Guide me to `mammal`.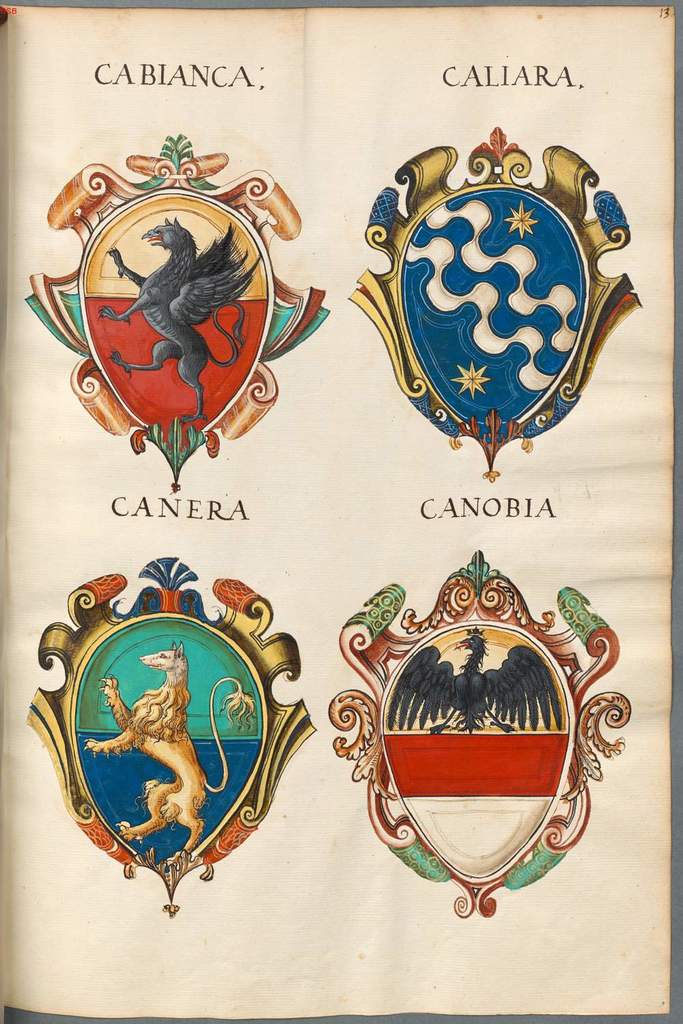
Guidance: box=[57, 198, 296, 405].
